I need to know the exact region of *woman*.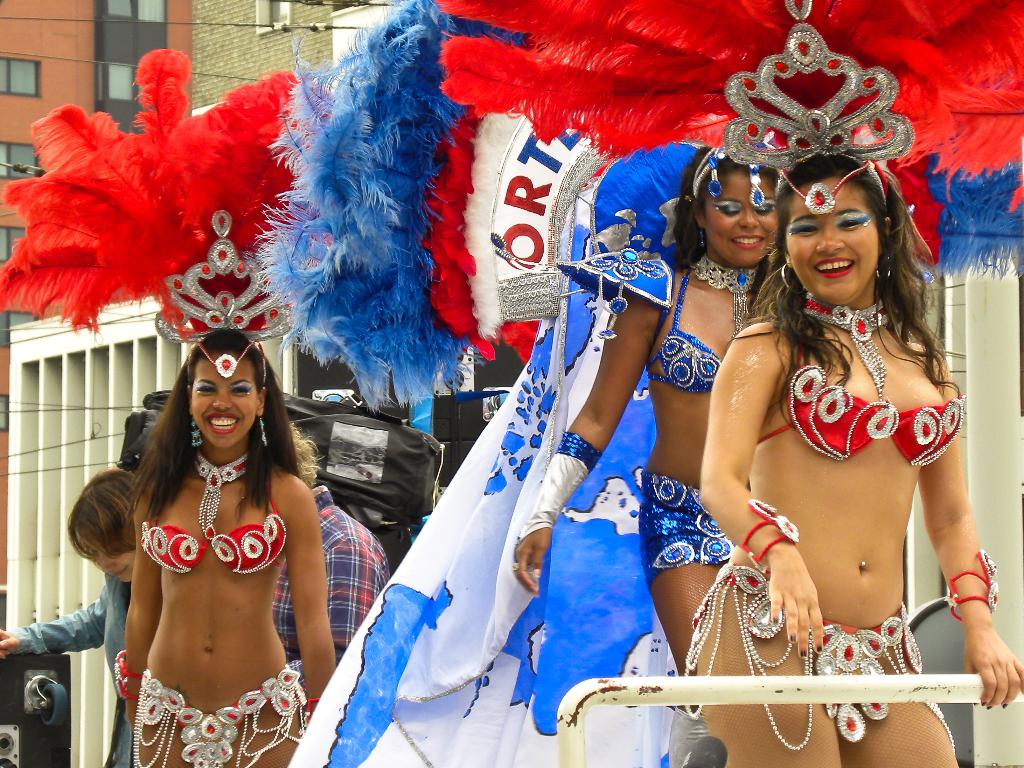
Region: crop(442, 0, 1023, 767).
